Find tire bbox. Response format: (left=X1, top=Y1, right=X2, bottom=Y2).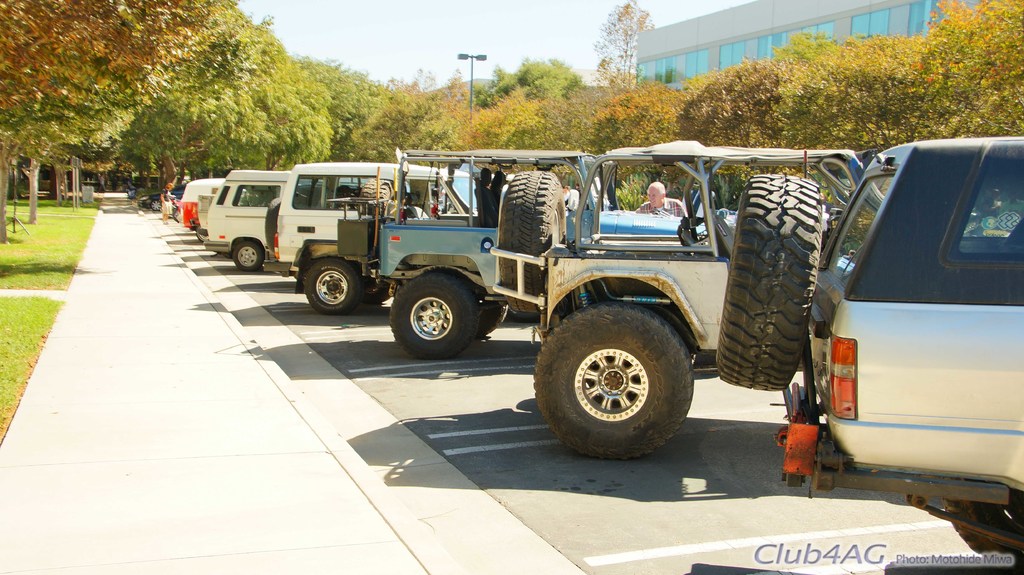
(left=499, top=171, right=565, bottom=312).
